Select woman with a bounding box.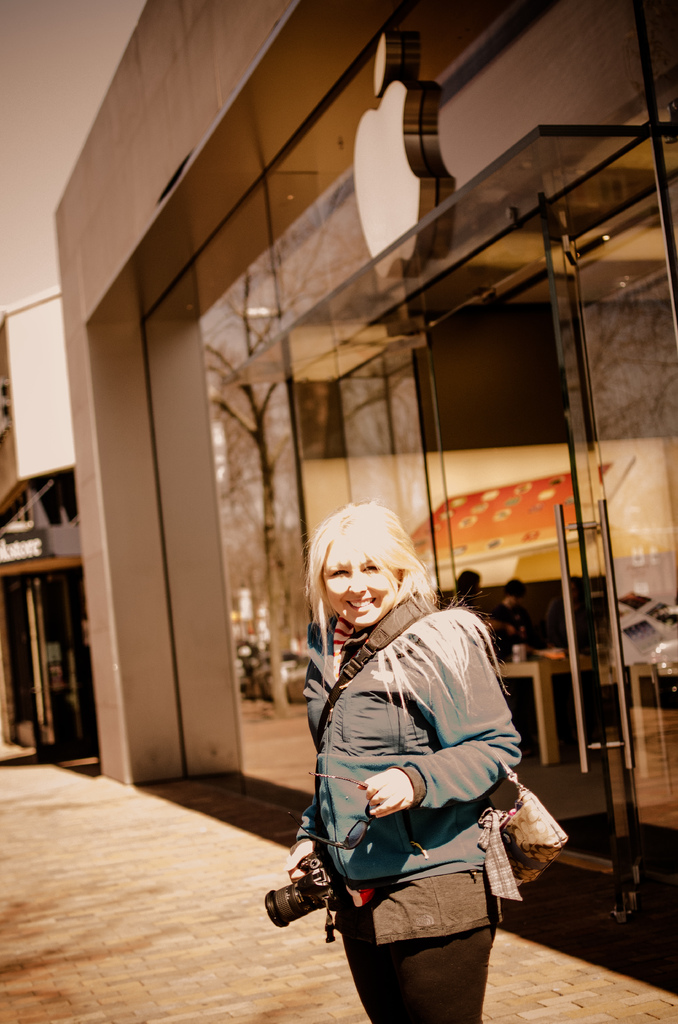
[280, 499, 522, 1023].
